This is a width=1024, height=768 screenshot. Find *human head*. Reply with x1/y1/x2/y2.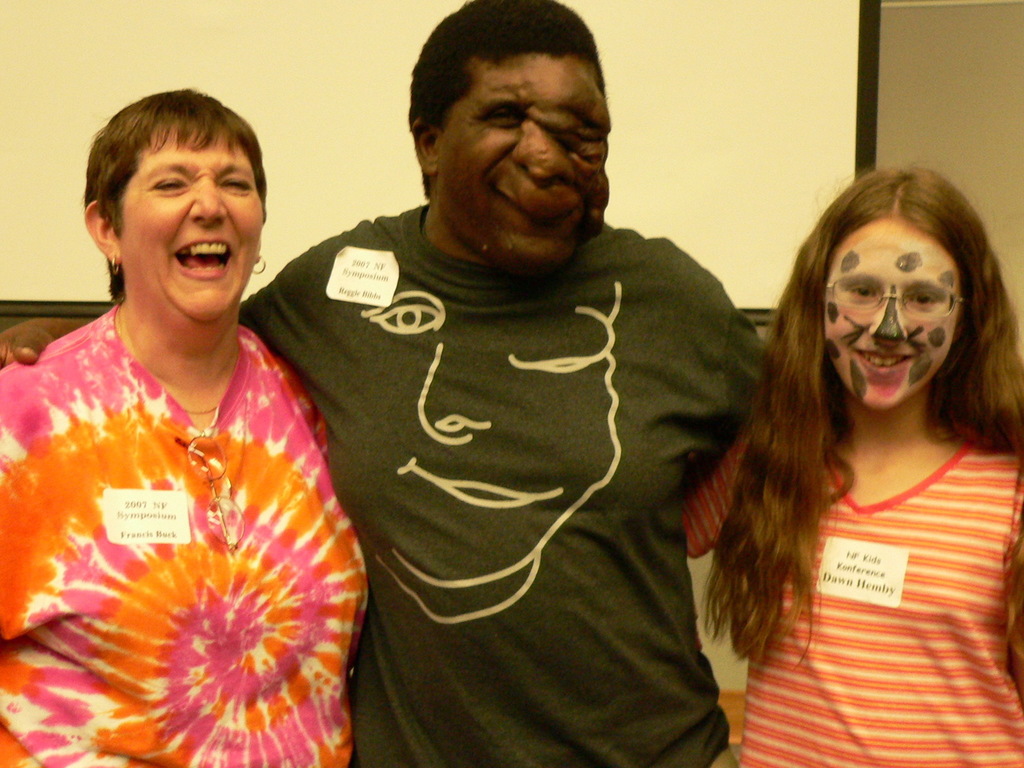
396/9/630/252.
